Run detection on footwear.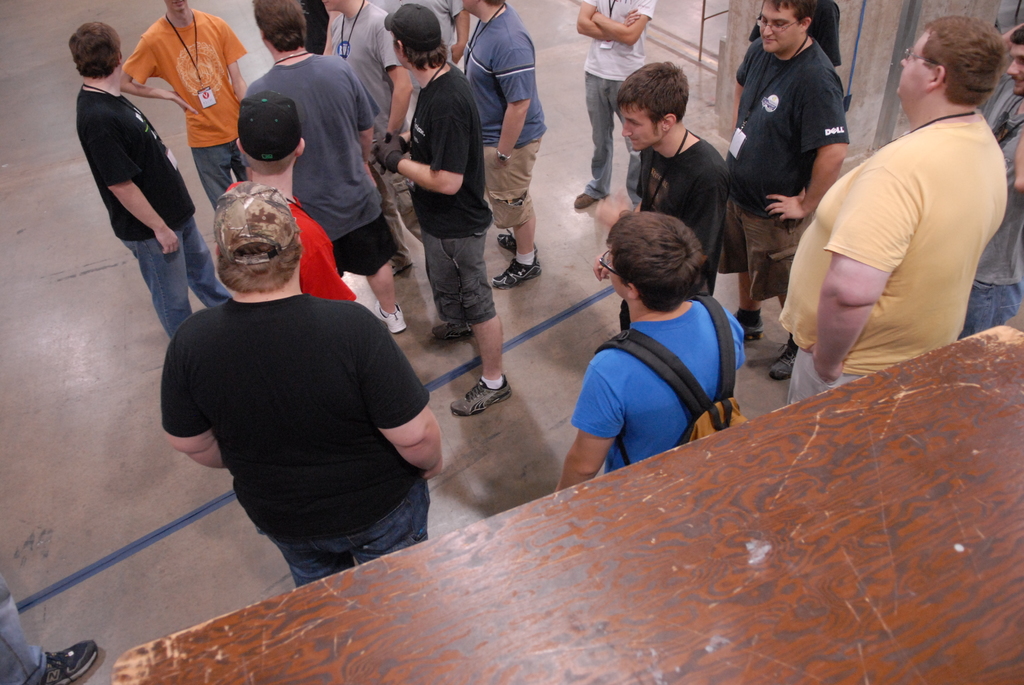
Result: region(486, 254, 543, 288).
